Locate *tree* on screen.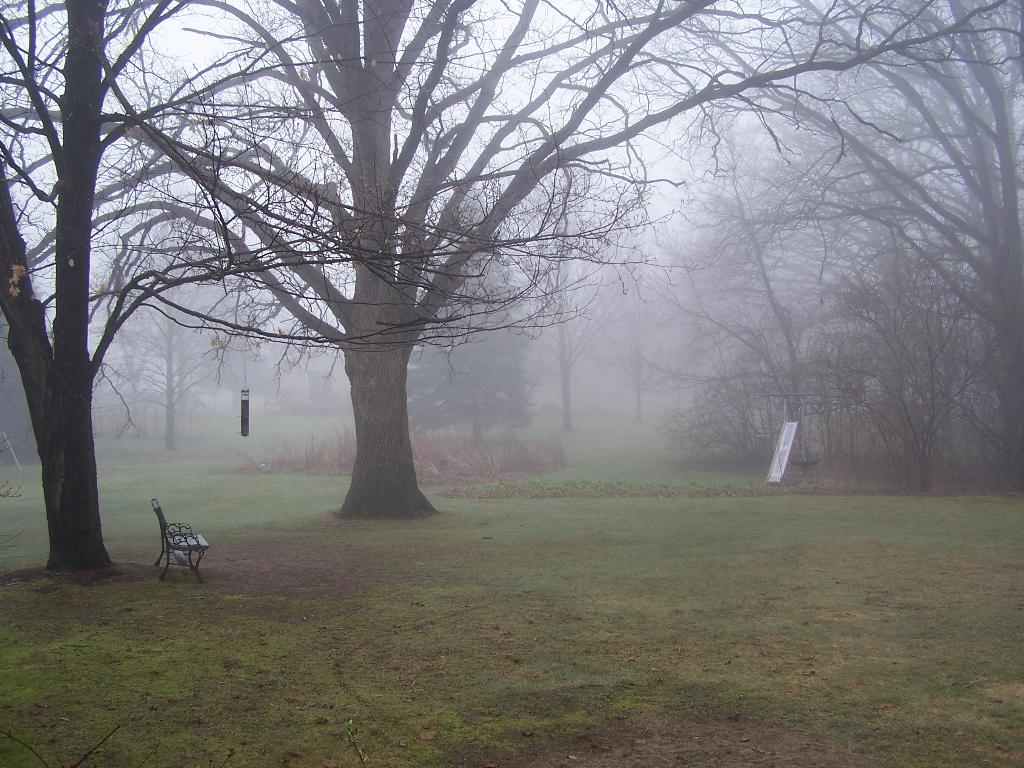
On screen at {"left": 393, "top": 135, "right": 534, "bottom": 454}.
